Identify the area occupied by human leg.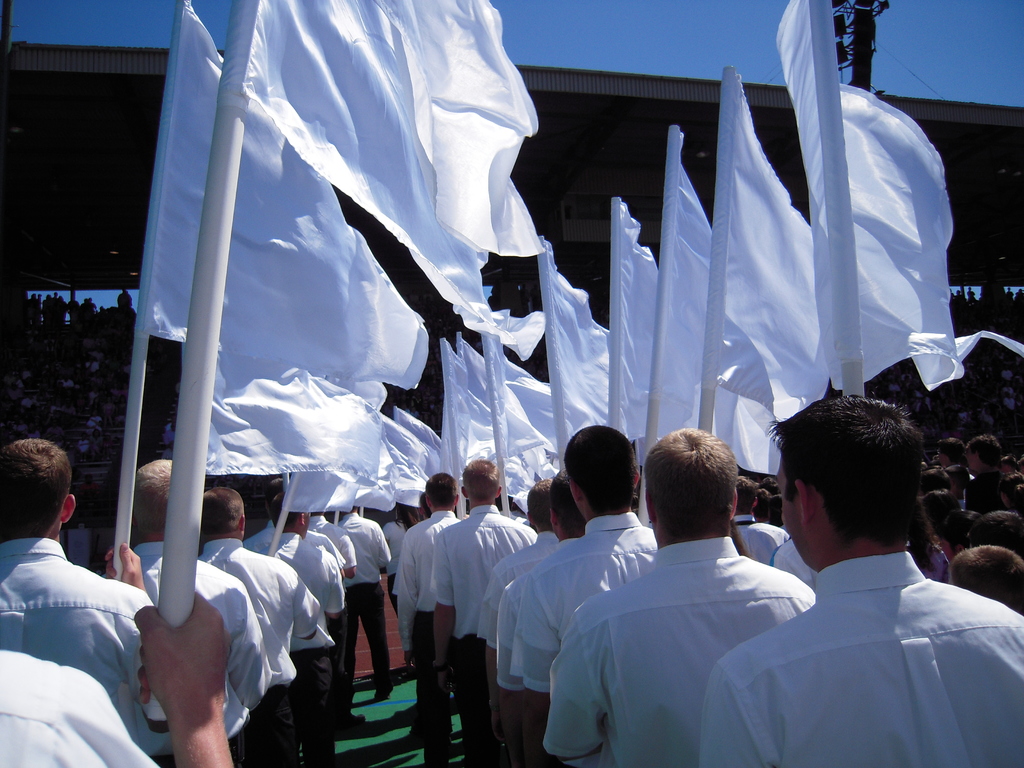
Area: bbox(415, 606, 435, 756).
